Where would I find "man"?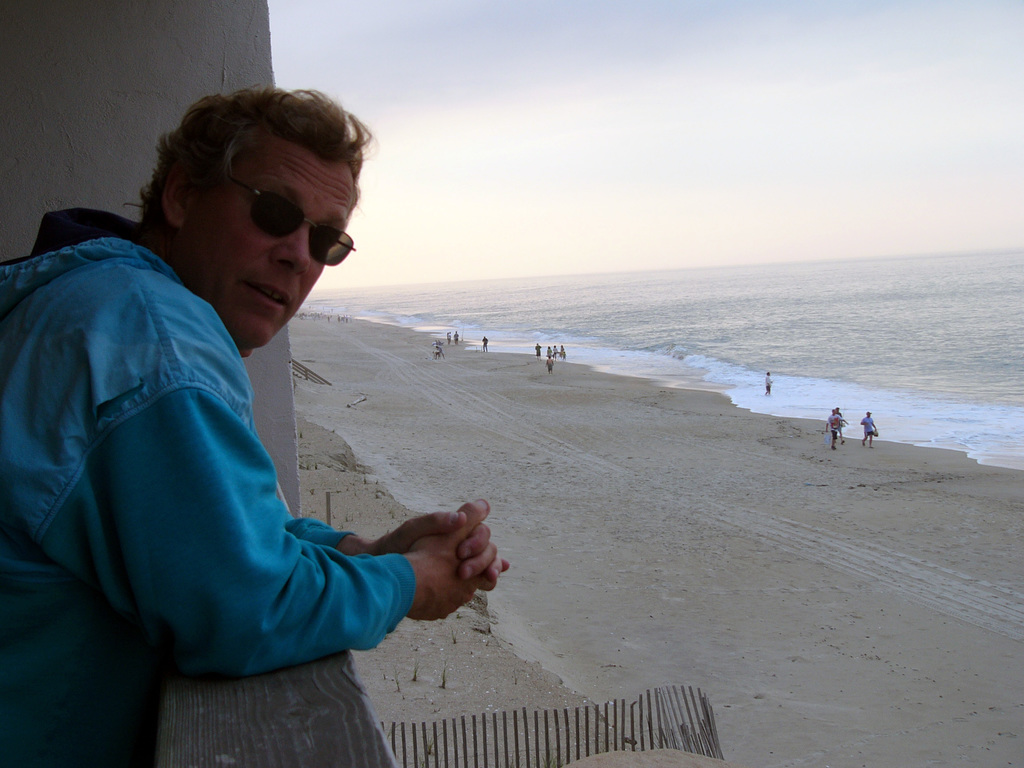
At bbox=[763, 371, 774, 394].
